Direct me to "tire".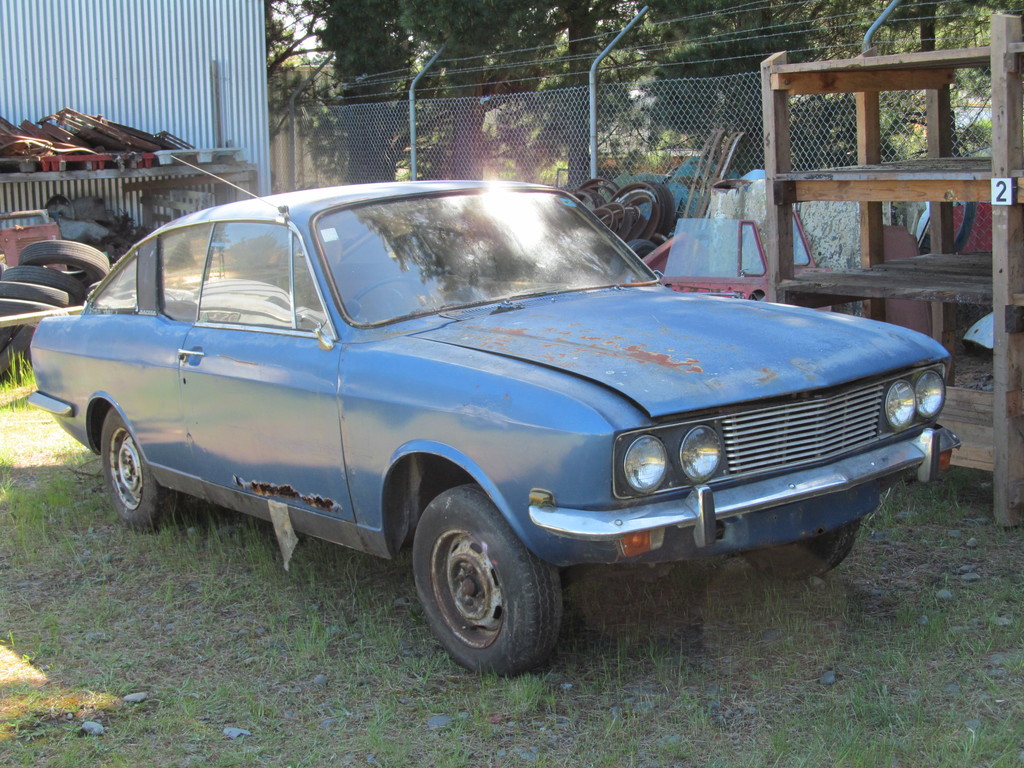
Direction: select_region(1, 265, 87, 300).
